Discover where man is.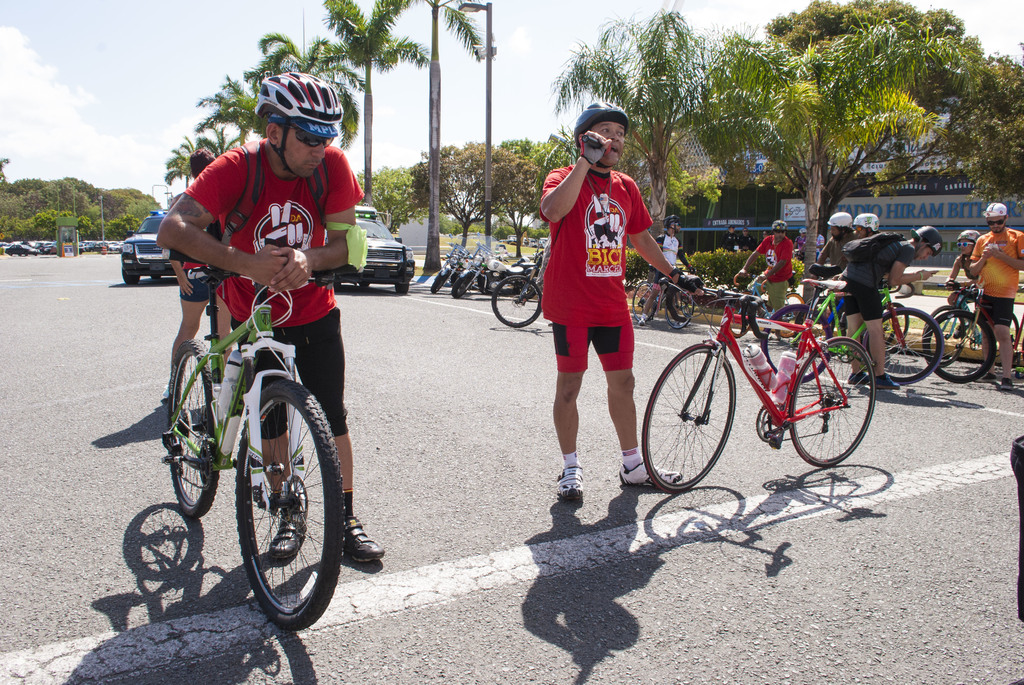
Discovered at 537:97:684:508.
